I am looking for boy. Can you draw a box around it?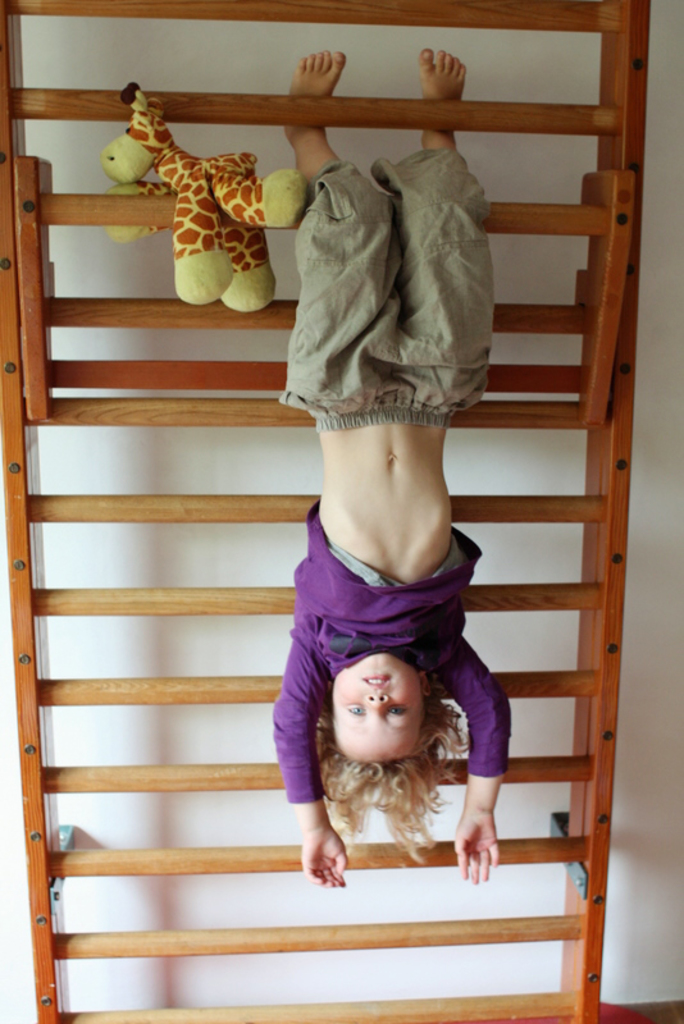
Sure, the bounding box is <box>281,51,506,886</box>.
